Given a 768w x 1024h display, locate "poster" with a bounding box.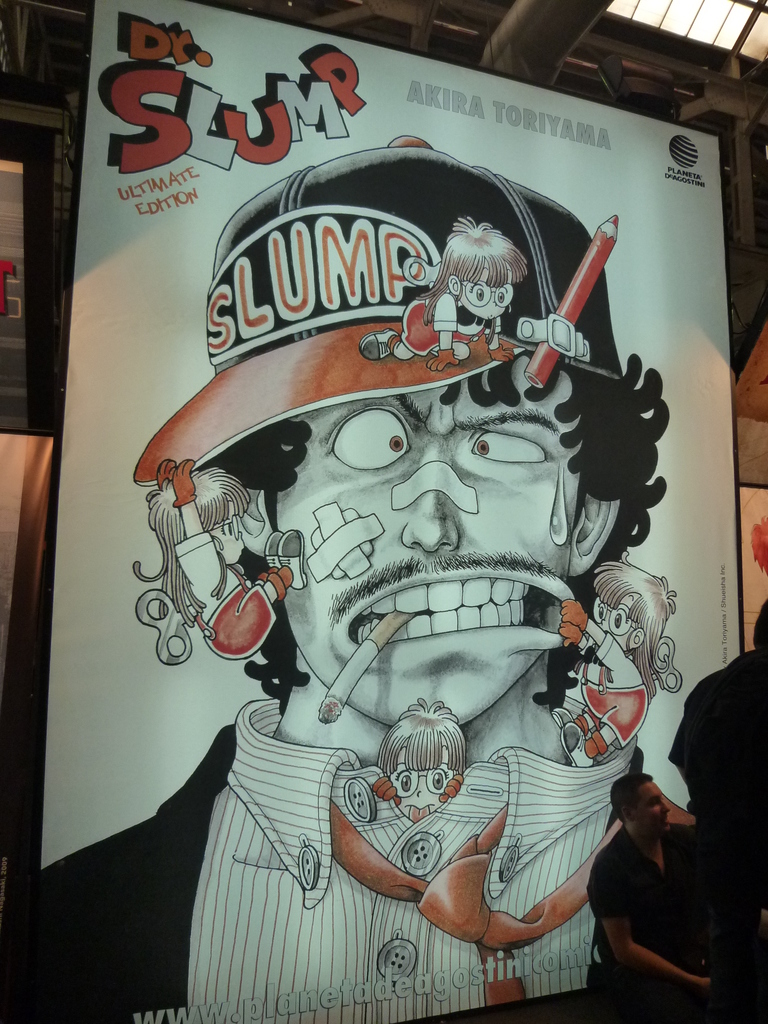
Located: left=33, top=0, right=752, bottom=1023.
